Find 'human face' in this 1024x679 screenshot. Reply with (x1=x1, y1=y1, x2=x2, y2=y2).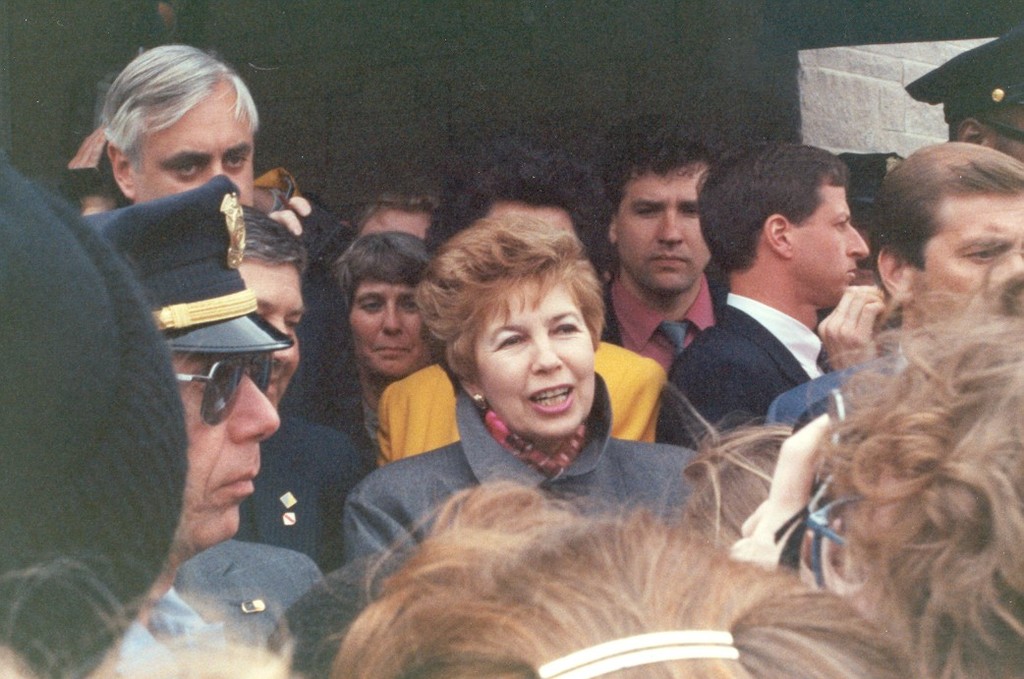
(x1=918, y1=198, x2=1023, y2=319).
